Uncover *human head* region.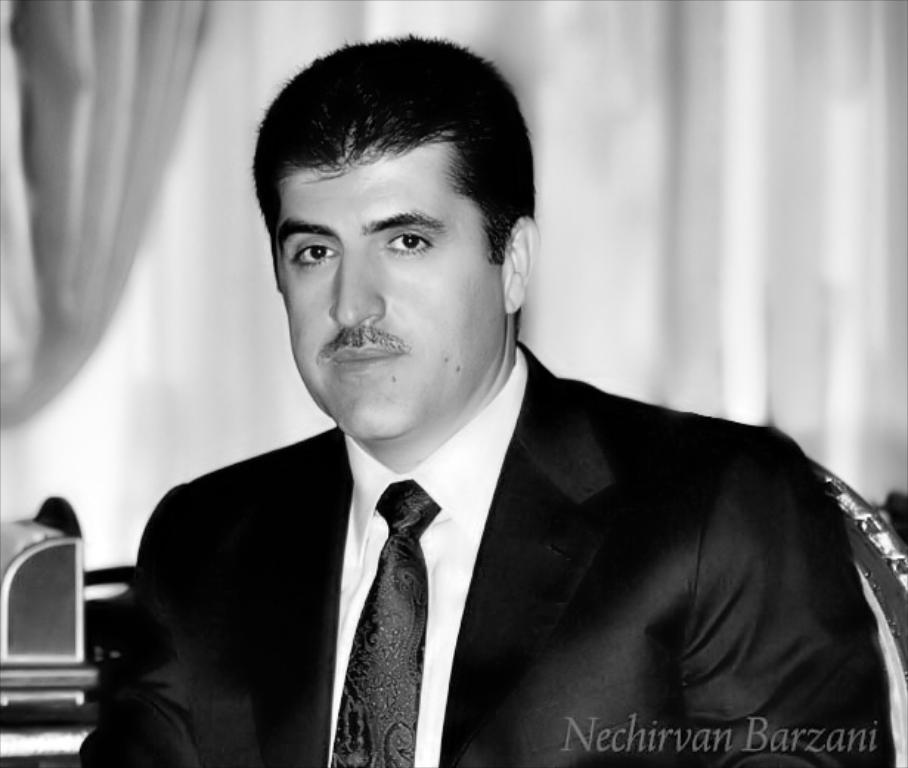
Uncovered: detection(250, 27, 537, 461).
